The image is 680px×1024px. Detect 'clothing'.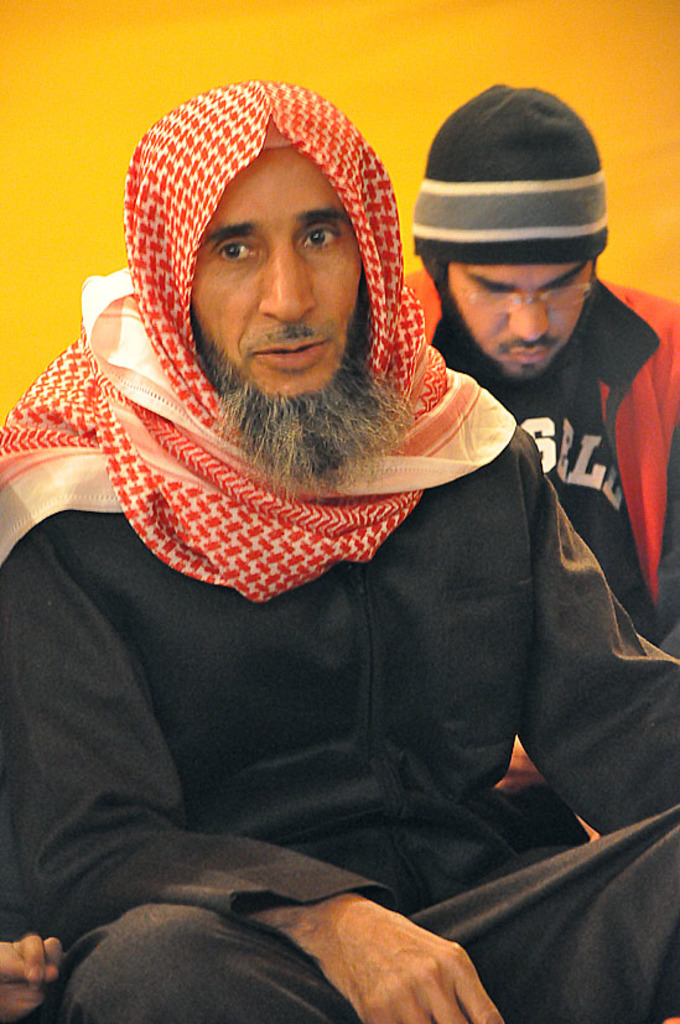
Detection: crop(401, 269, 679, 657).
